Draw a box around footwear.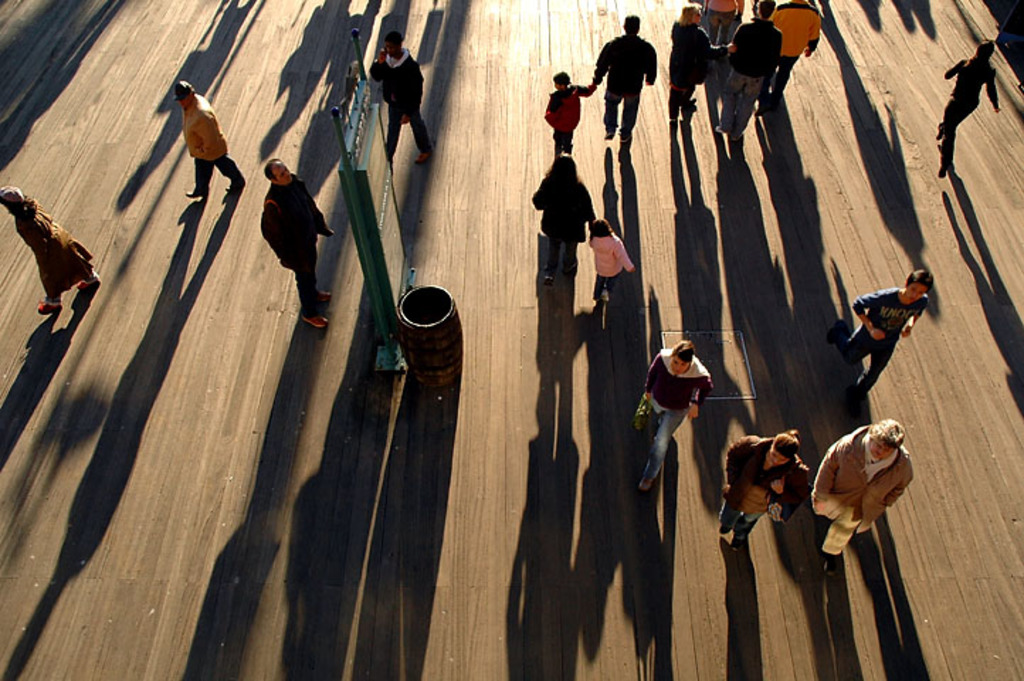
left=937, top=165, right=947, bottom=182.
